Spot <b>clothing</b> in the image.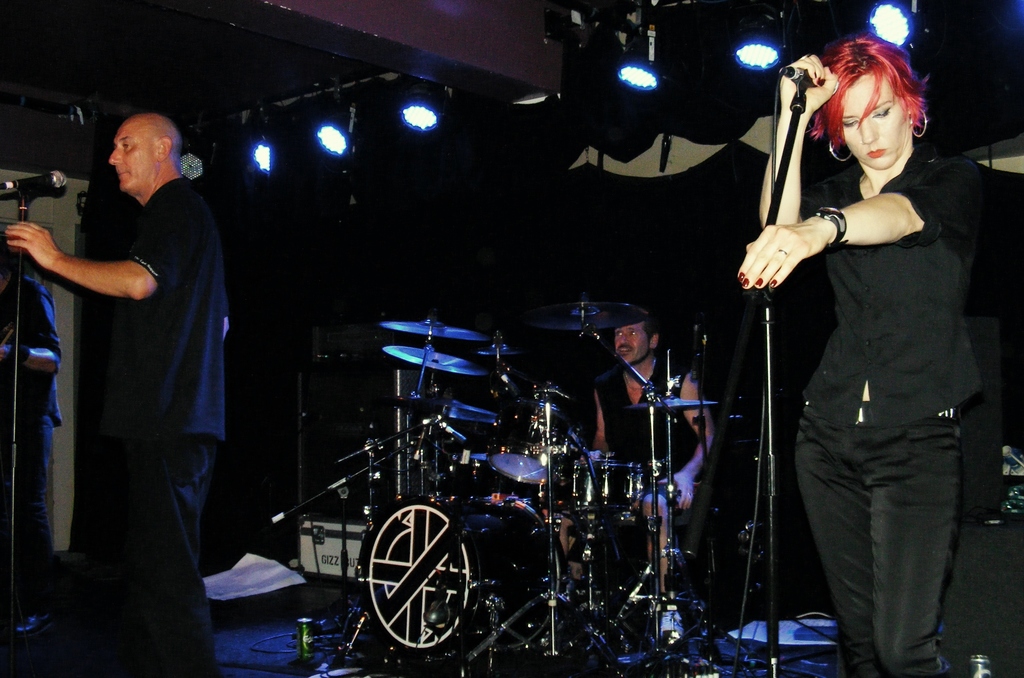
<b>clothing</b> found at 0,272,67,610.
